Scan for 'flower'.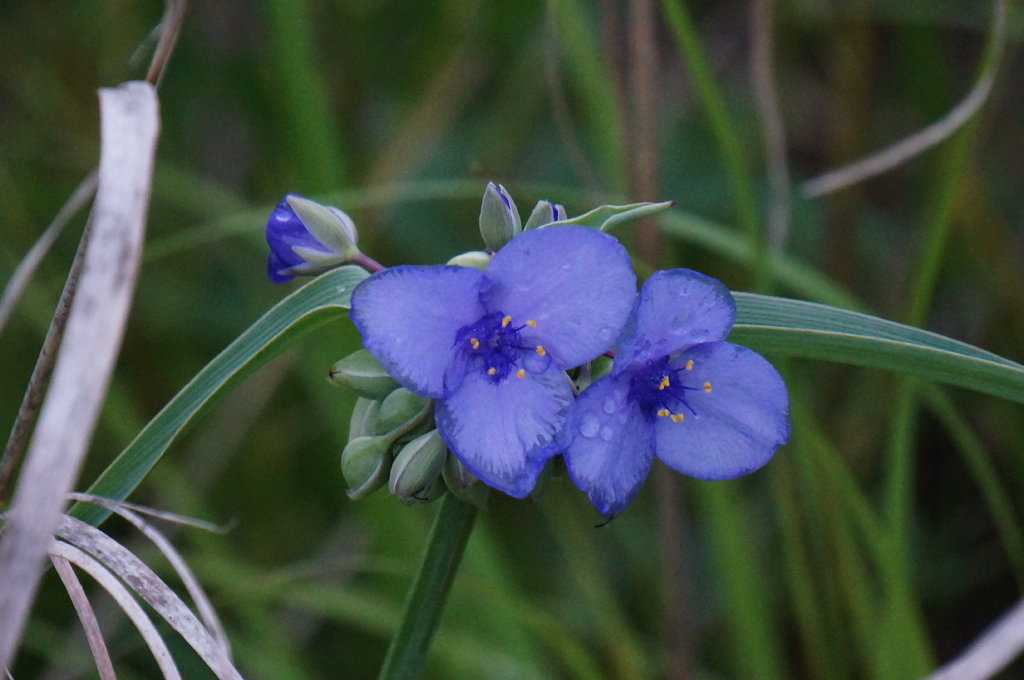
Scan result: left=262, top=196, right=359, bottom=287.
